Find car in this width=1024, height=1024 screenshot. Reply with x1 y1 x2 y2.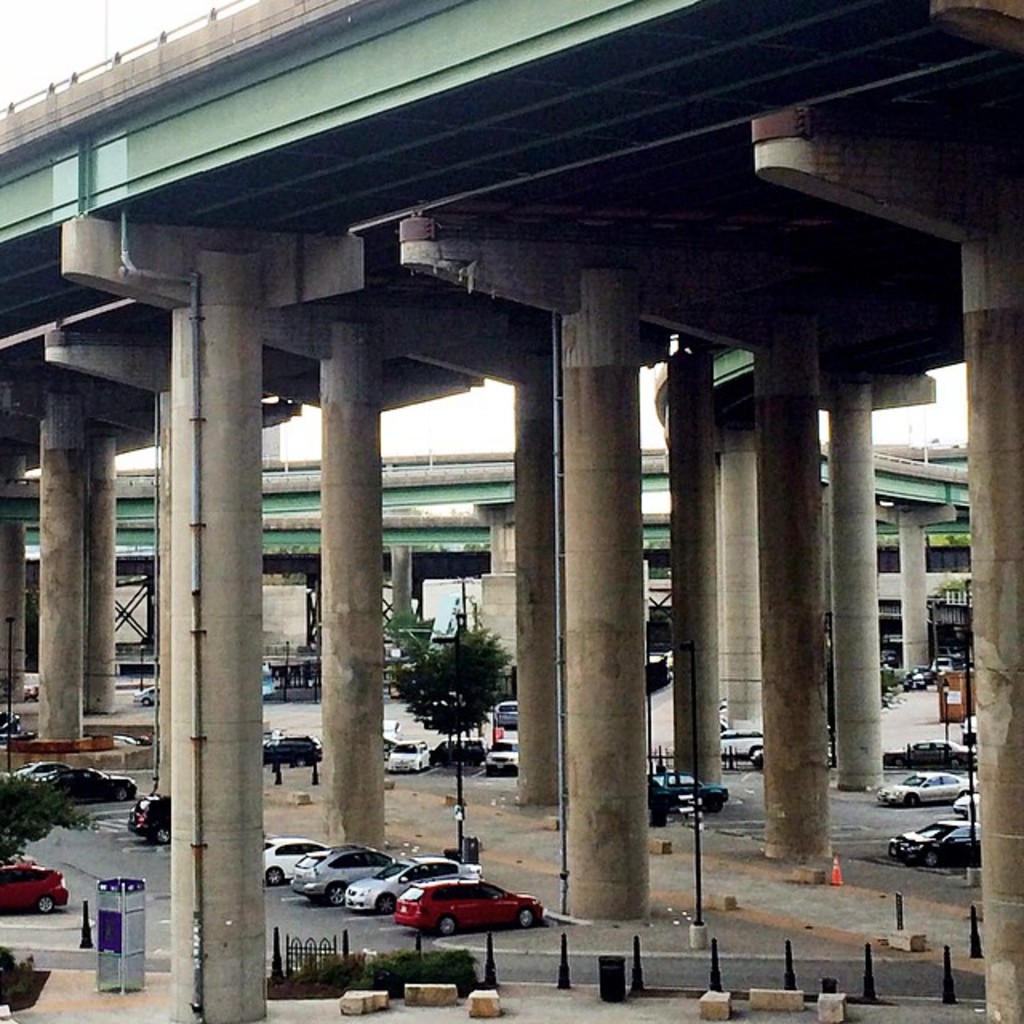
131 800 168 840.
